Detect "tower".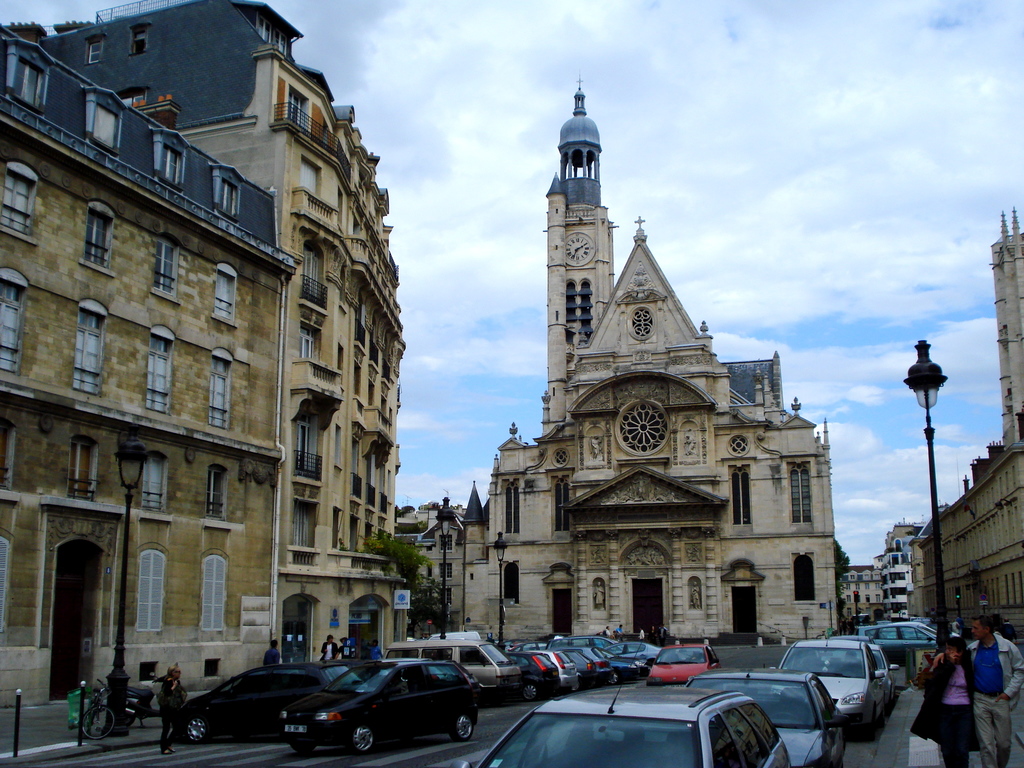
Detected at <region>908, 209, 1023, 643</region>.
